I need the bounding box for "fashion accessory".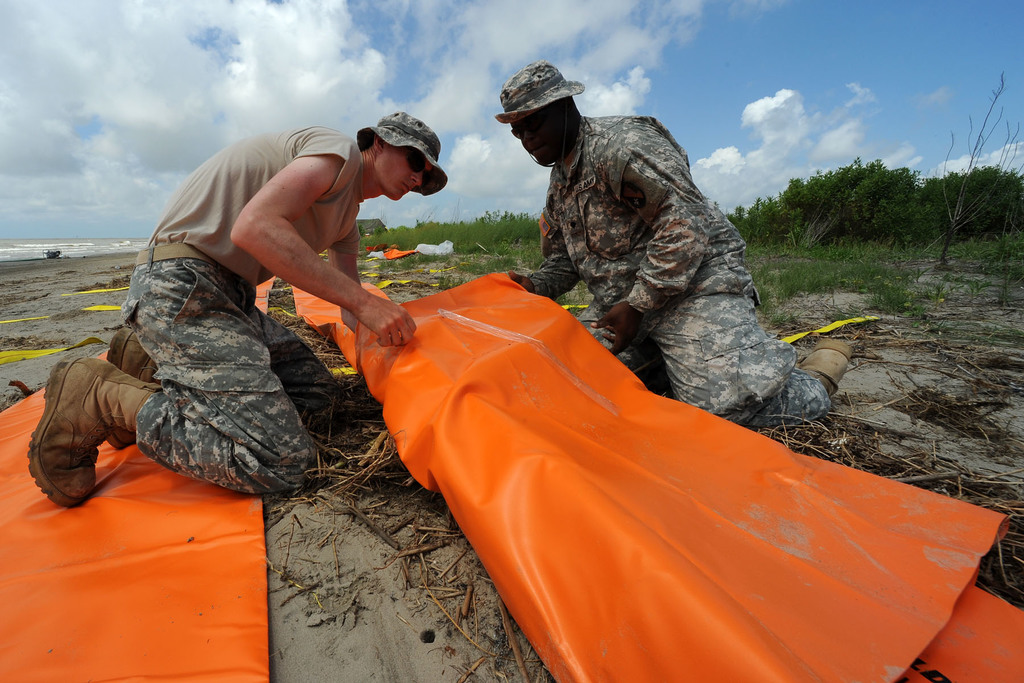
Here it is: pyautogui.locateOnScreen(28, 353, 164, 507).
